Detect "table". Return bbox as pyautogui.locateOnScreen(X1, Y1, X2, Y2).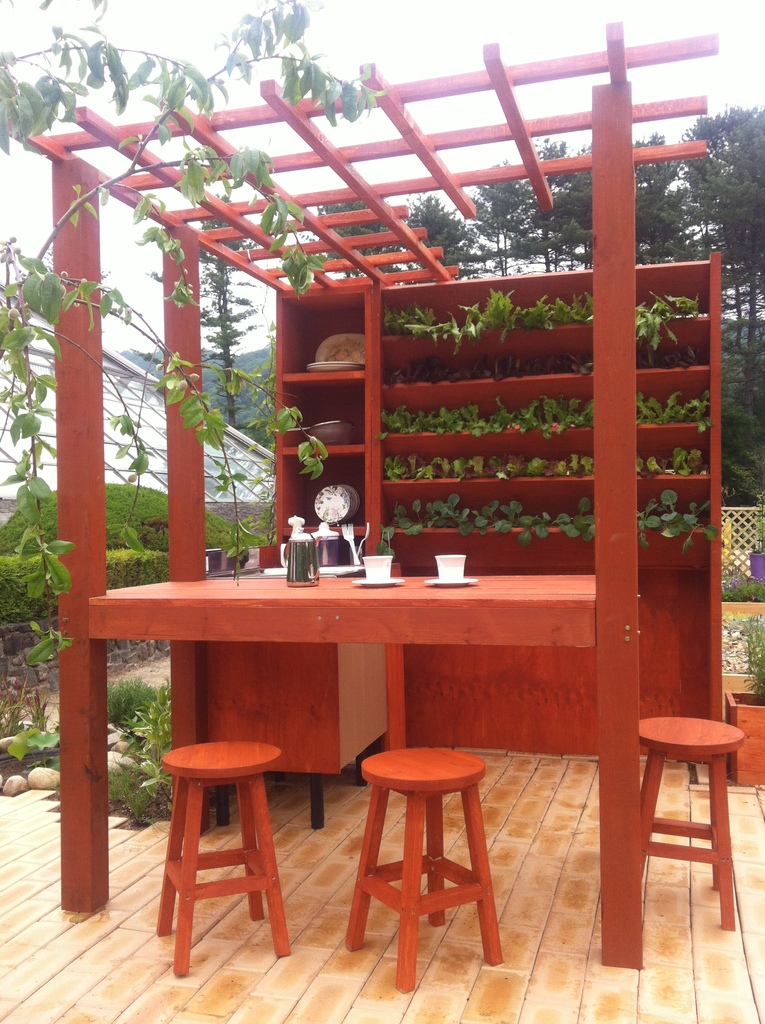
pyautogui.locateOnScreen(92, 573, 592, 871).
